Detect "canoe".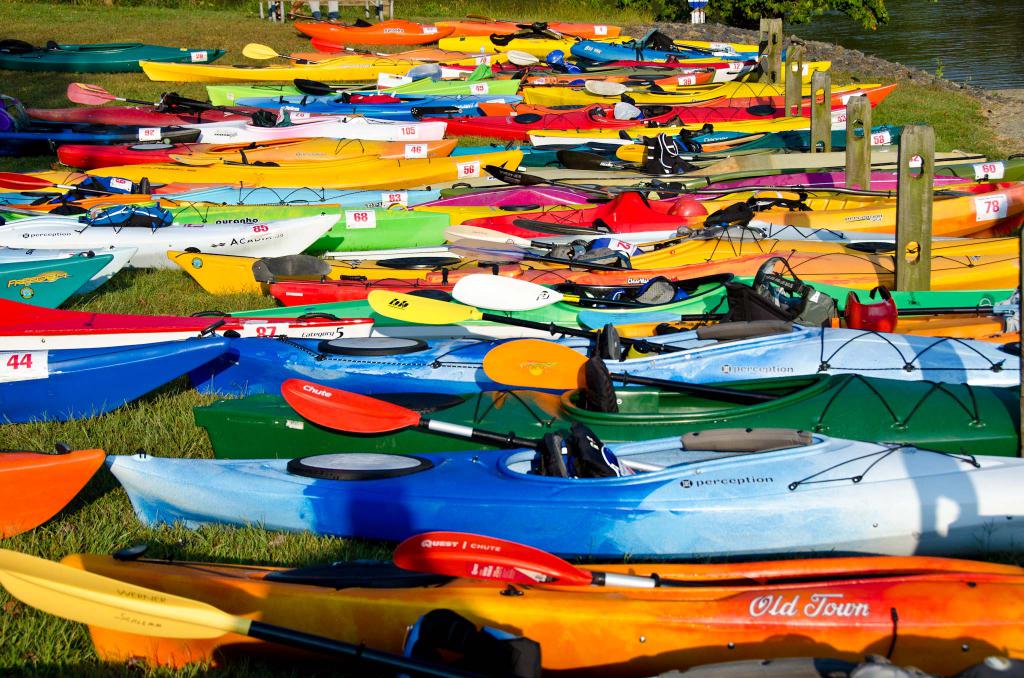
Detected at bbox=(0, 247, 112, 310).
